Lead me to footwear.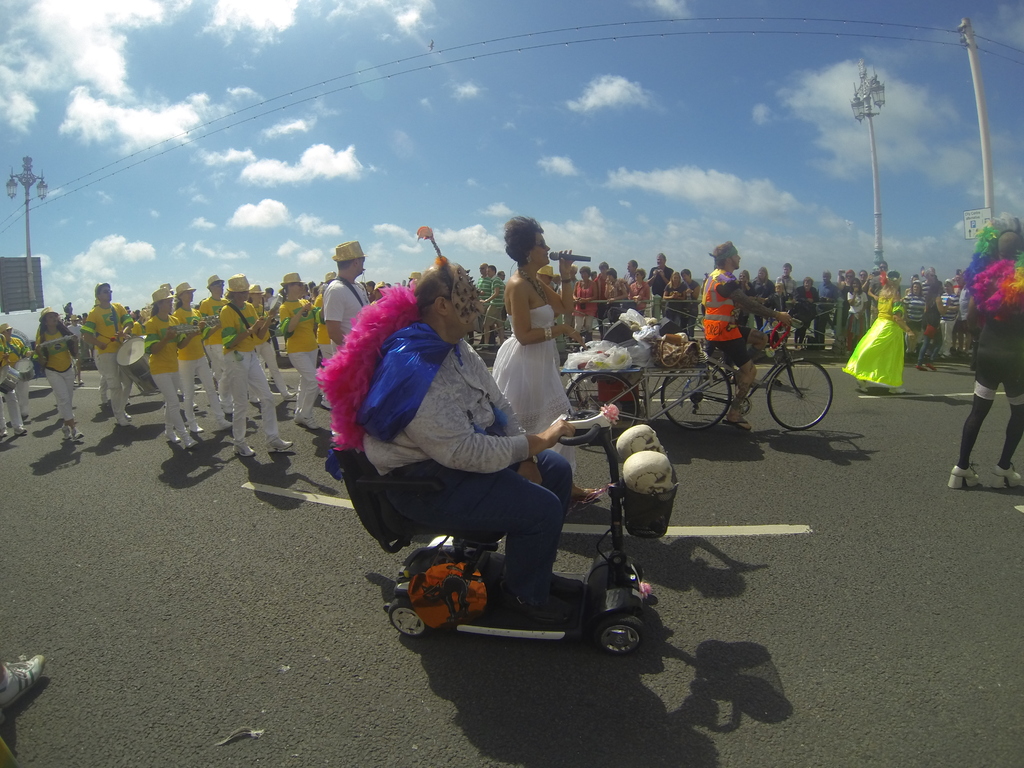
Lead to (left=74, top=380, right=76, bottom=384).
